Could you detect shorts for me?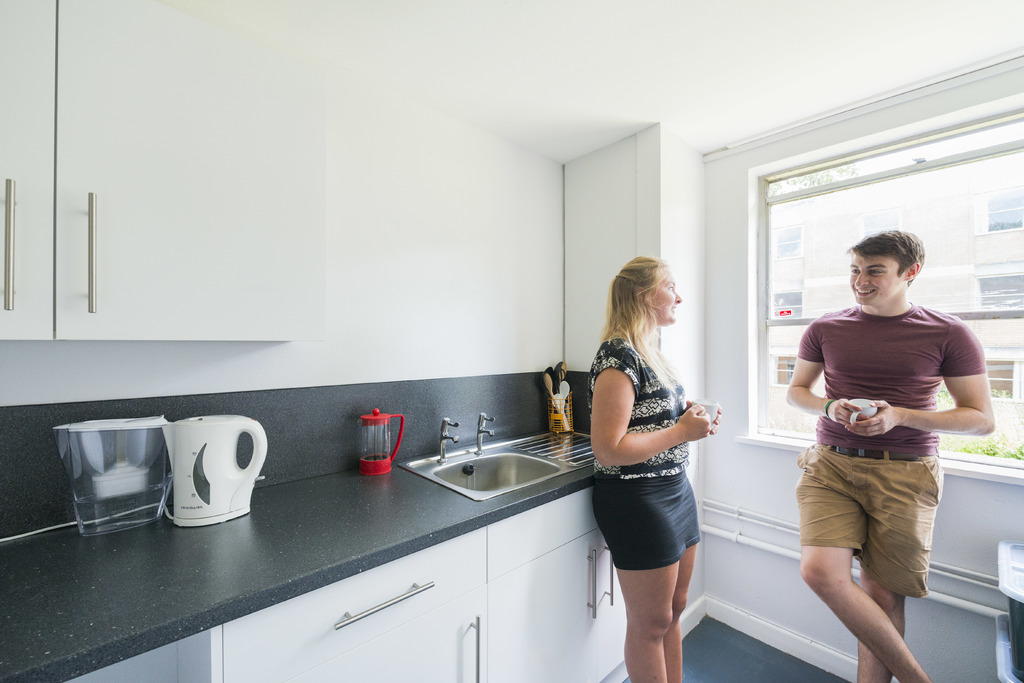
Detection result: select_region(792, 447, 943, 598).
